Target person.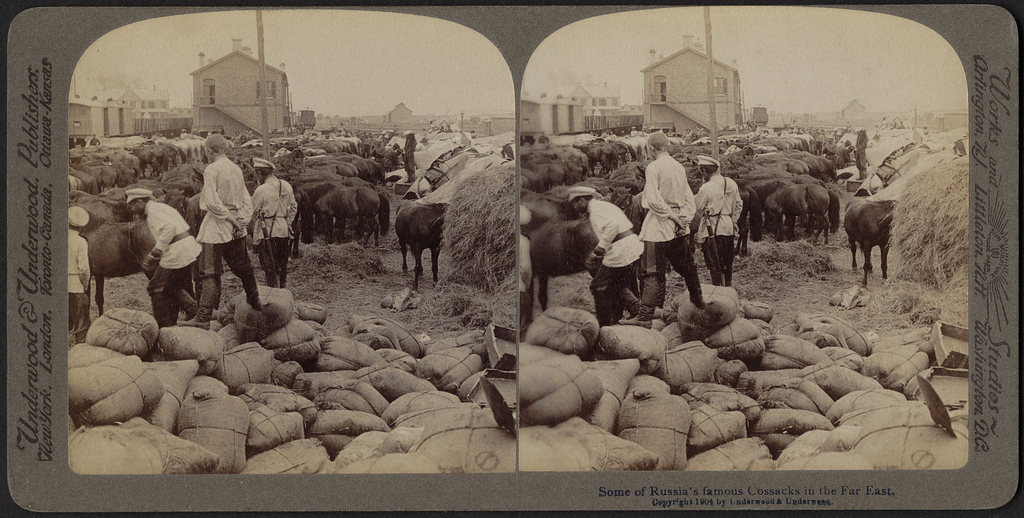
Target region: (left=618, top=130, right=709, bottom=331).
